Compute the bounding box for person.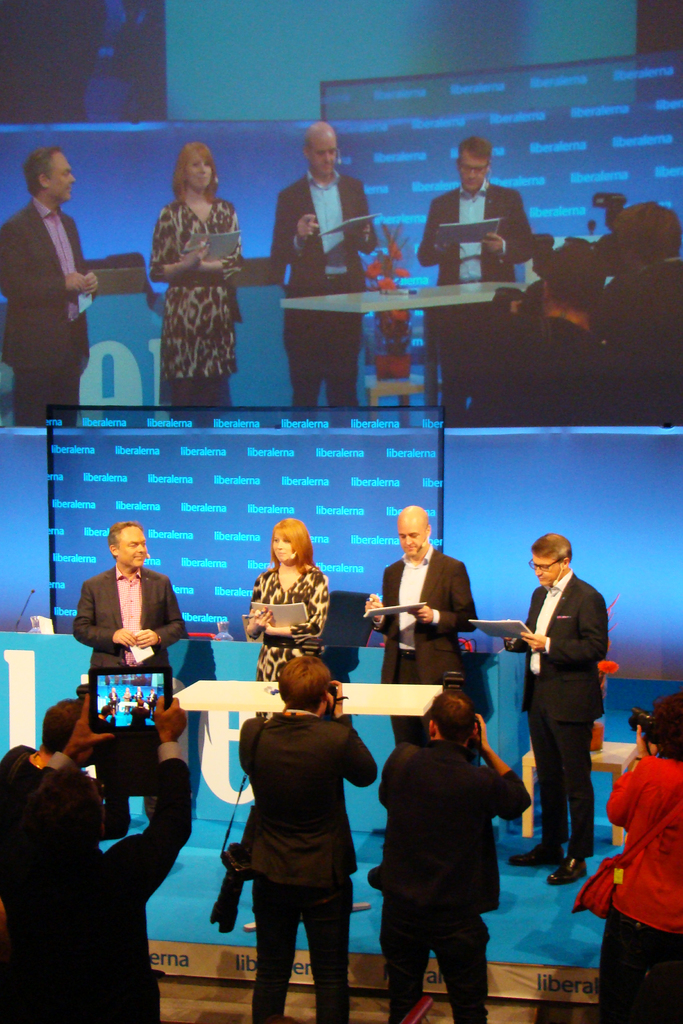
select_region(605, 692, 682, 1022).
